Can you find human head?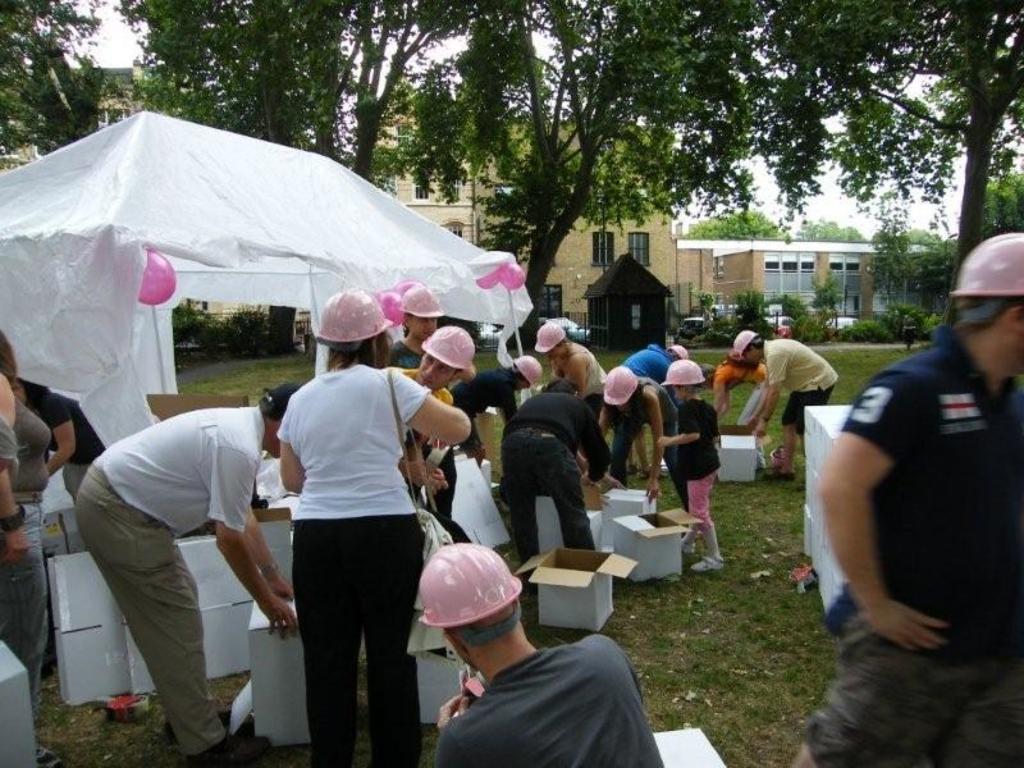
Yes, bounding box: detection(325, 291, 396, 366).
